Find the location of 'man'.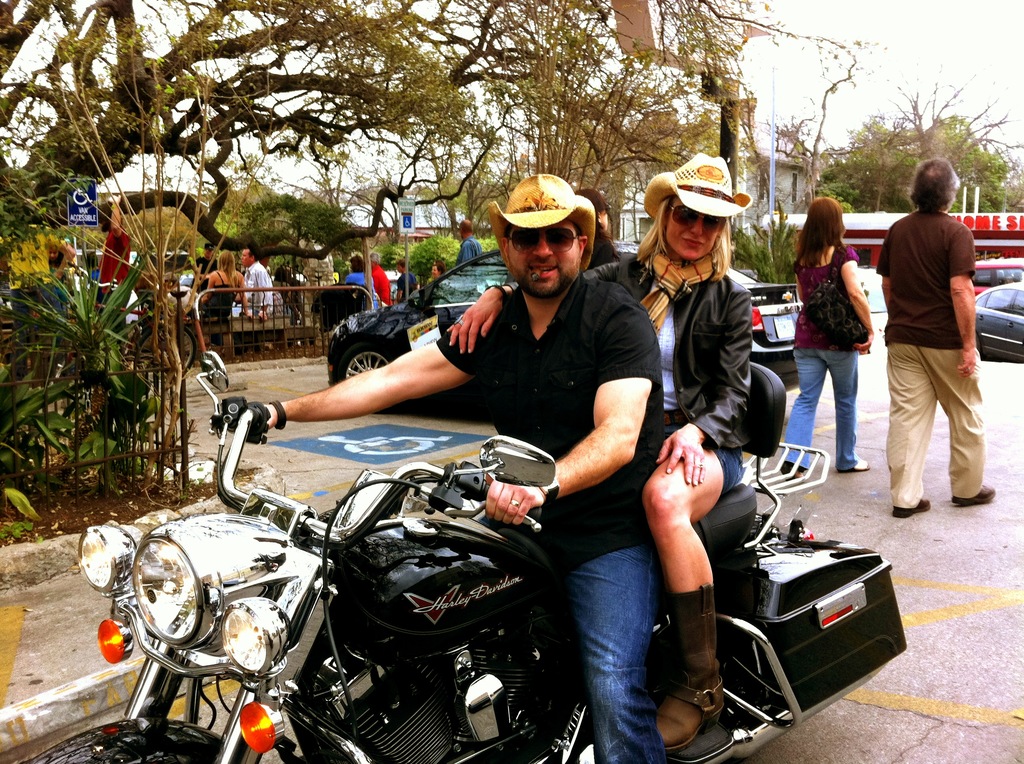
Location: (876,140,1002,535).
